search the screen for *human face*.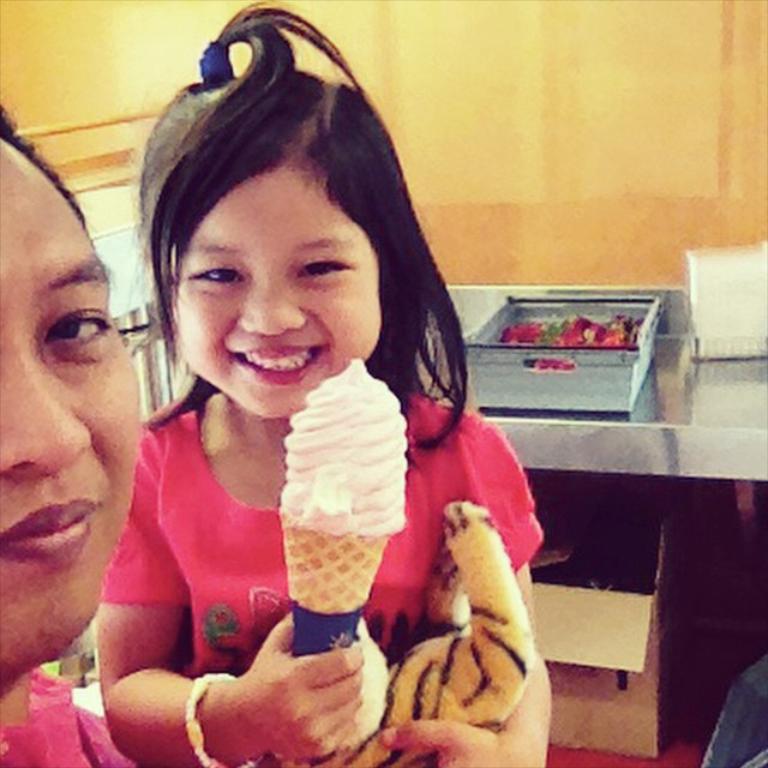
Found at Rect(175, 163, 378, 426).
